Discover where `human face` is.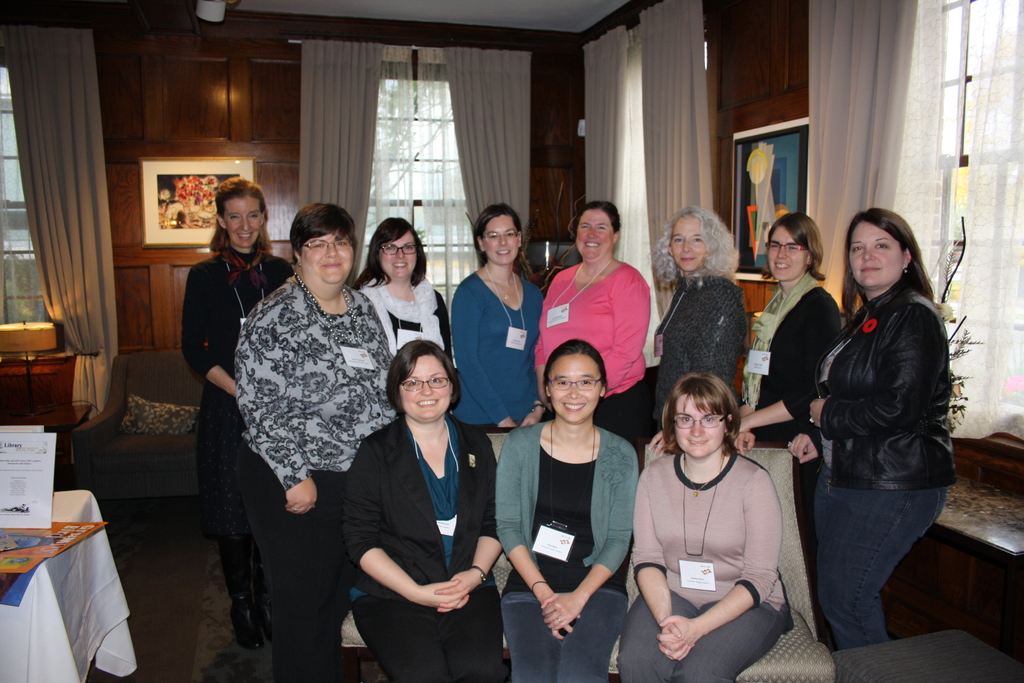
Discovered at bbox=(378, 233, 416, 278).
